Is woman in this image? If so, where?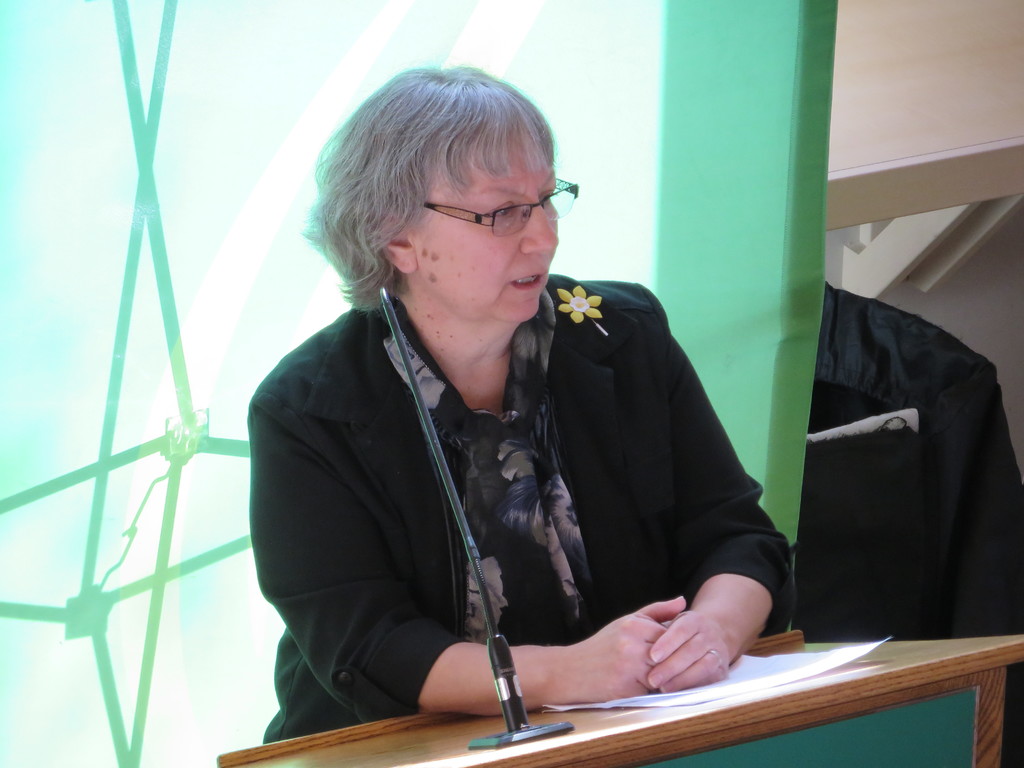
Yes, at box=[253, 84, 779, 755].
